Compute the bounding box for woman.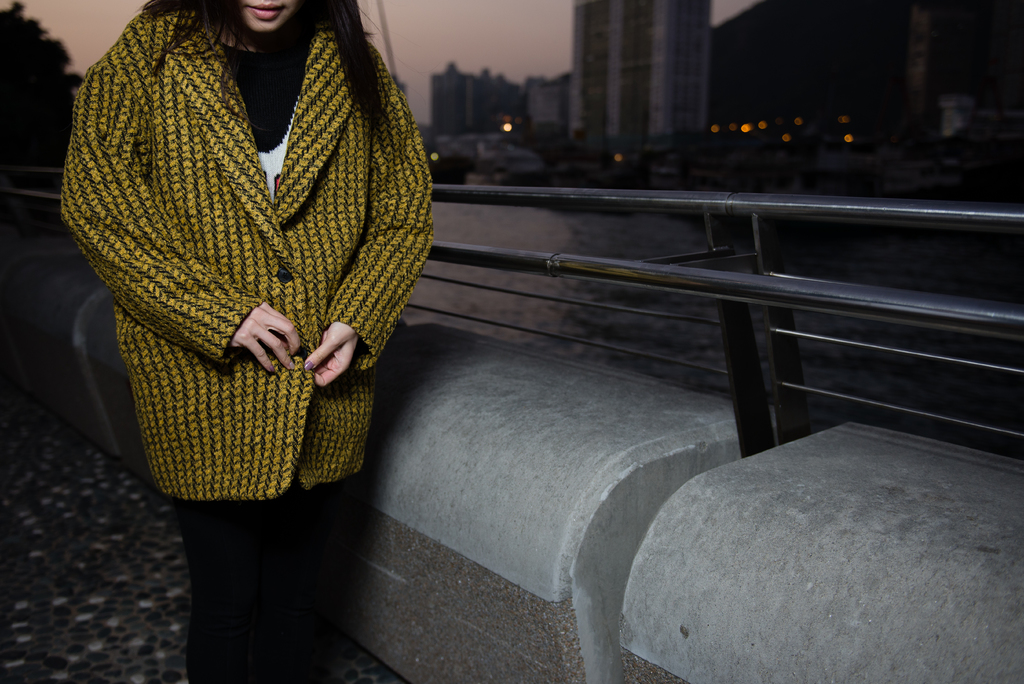
[49,0,431,599].
